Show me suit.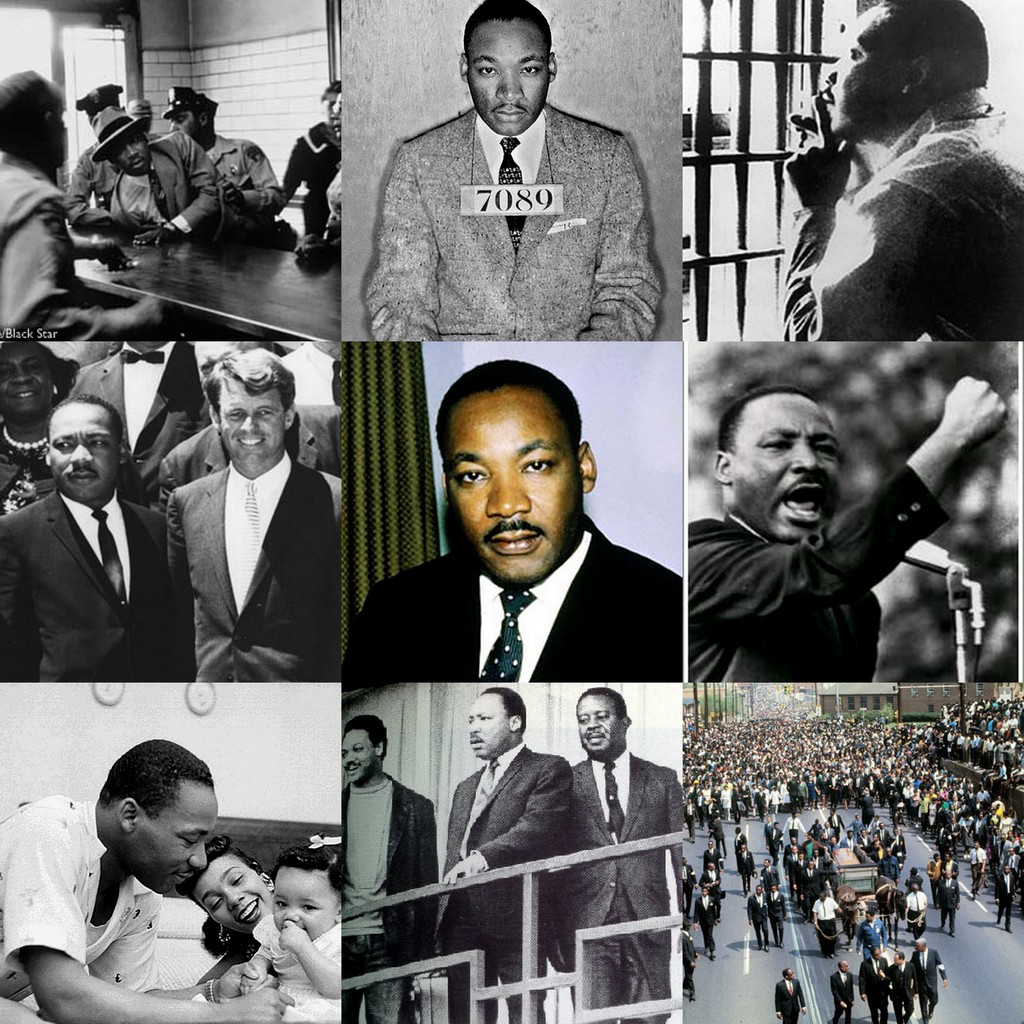
suit is here: 937/877/960/931.
